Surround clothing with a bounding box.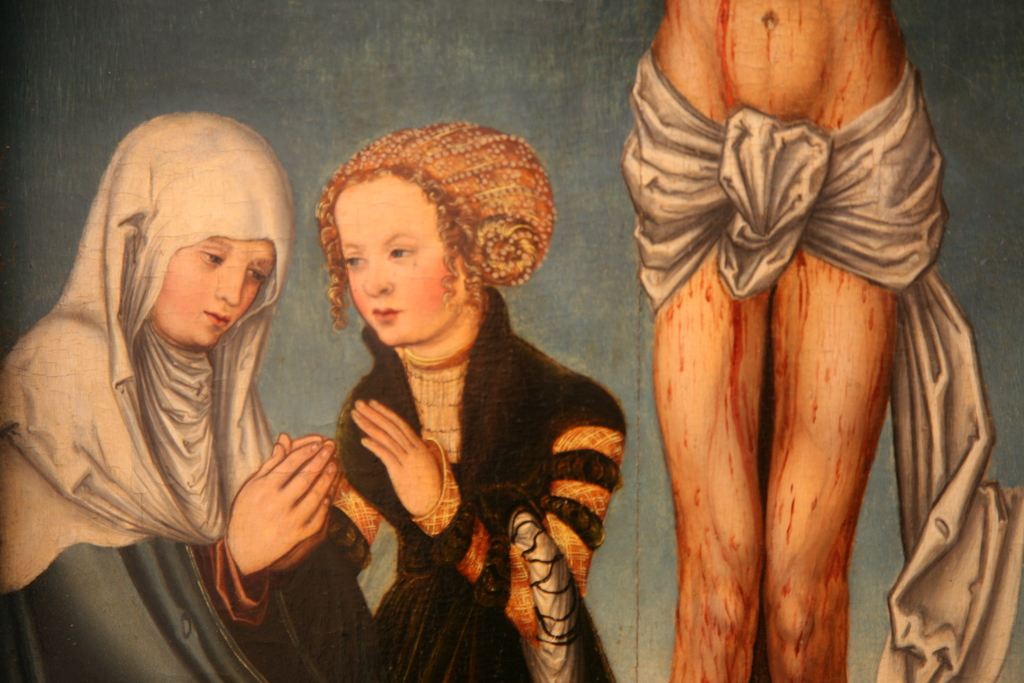
x1=202, y1=285, x2=622, y2=682.
